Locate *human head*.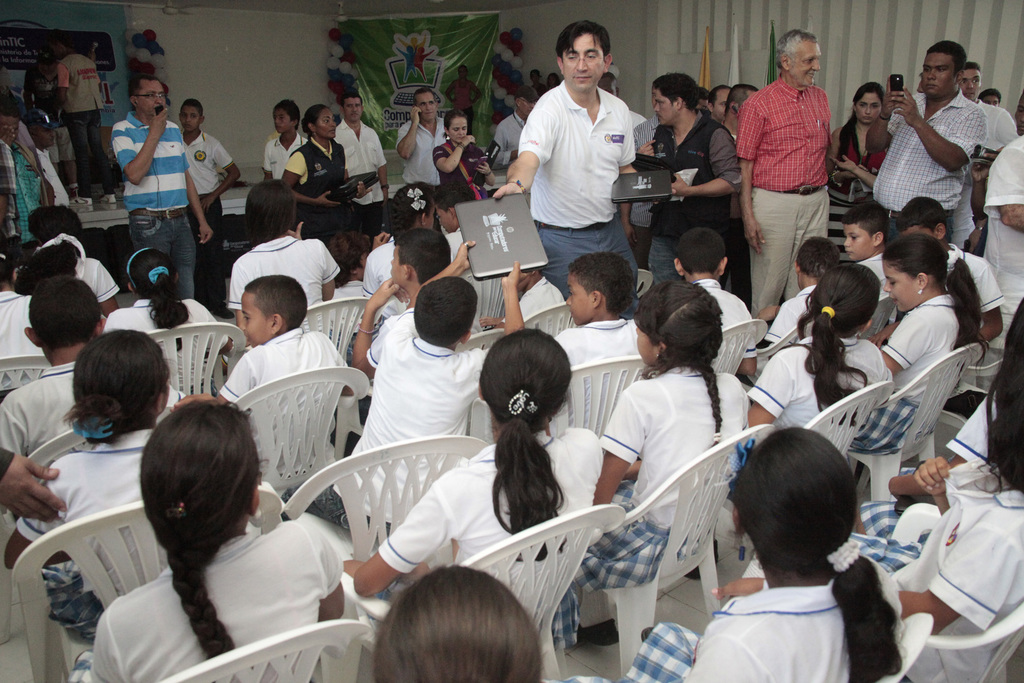
Bounding box: [x1=567, y1=251, x2=638, y2=325].
